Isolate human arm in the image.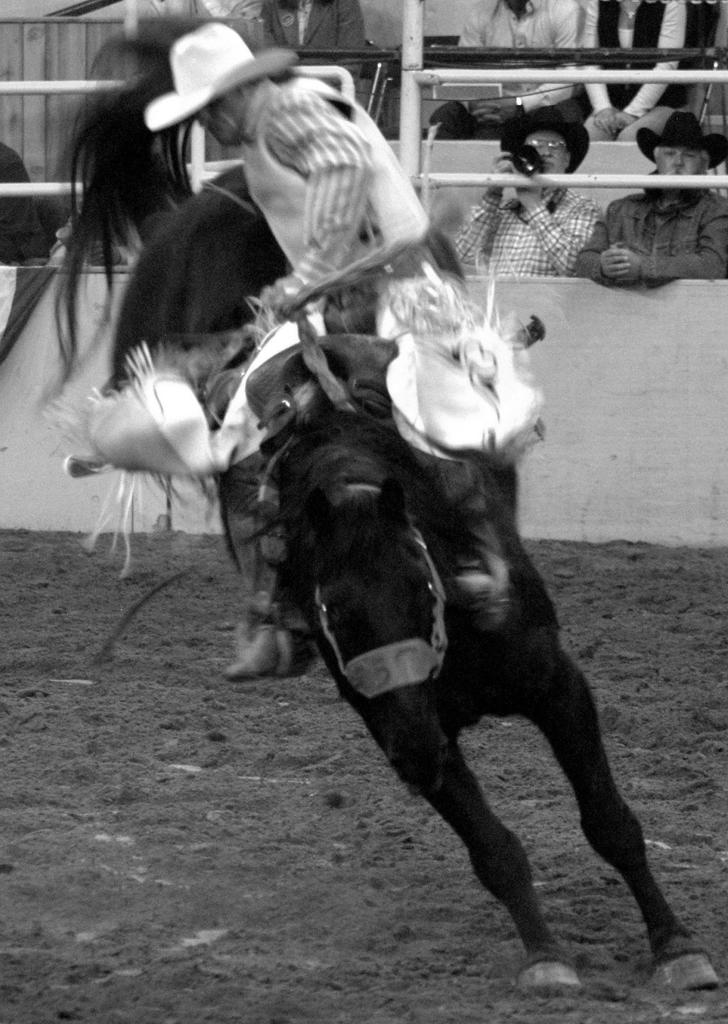
Isolated region: select_region(578, 204, 624, 280).
